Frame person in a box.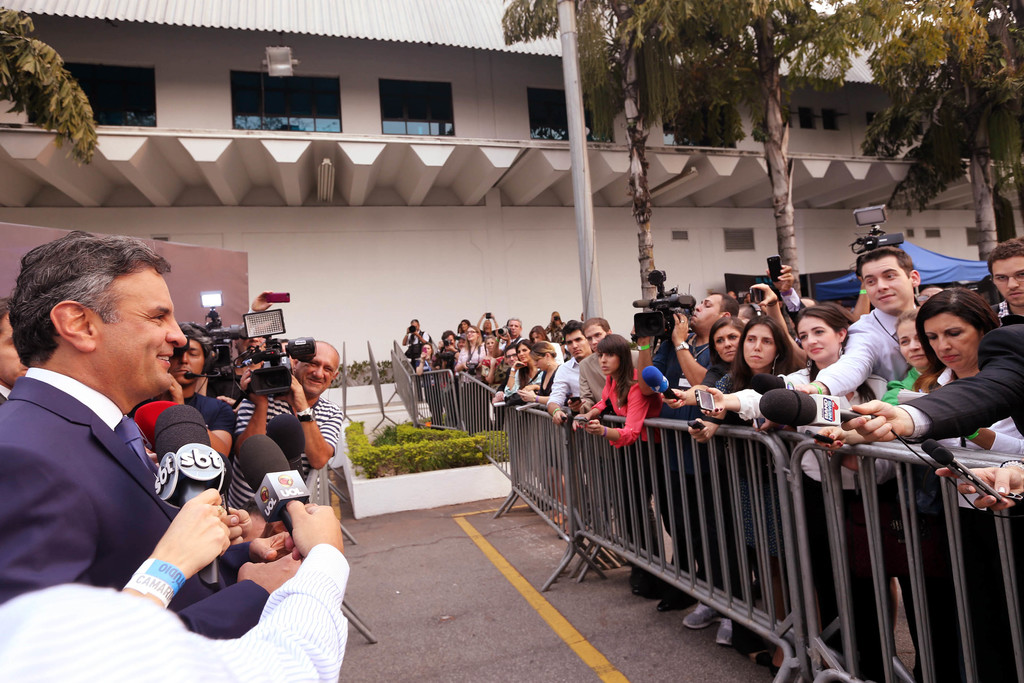
(781, 246, 970, 681).
